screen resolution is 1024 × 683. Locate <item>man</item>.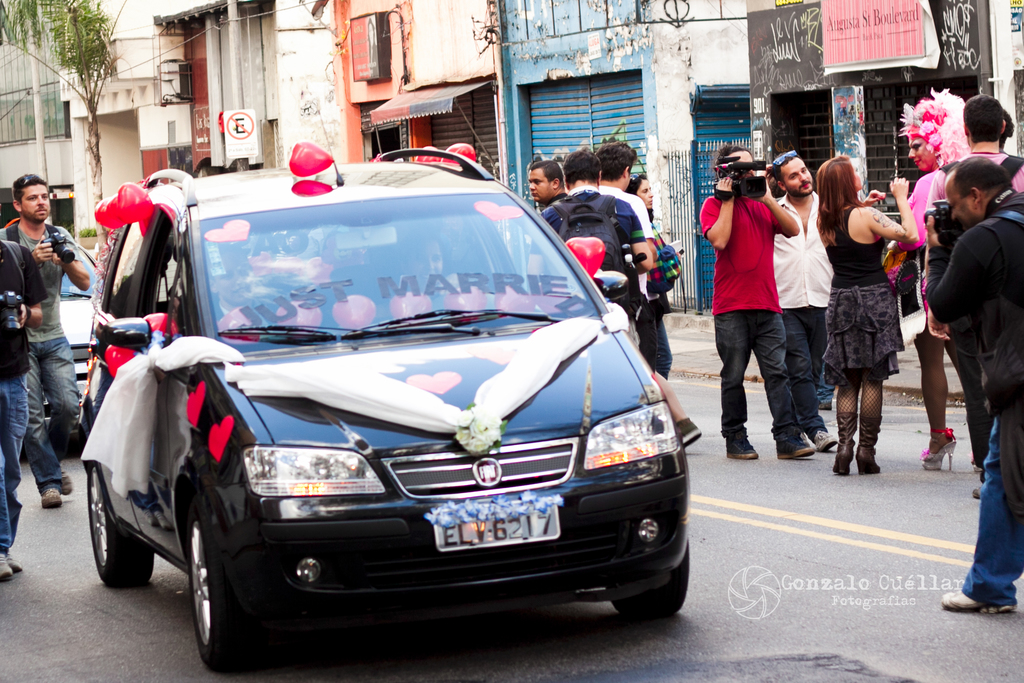
l=925, t=99, r=1023, b=221.
